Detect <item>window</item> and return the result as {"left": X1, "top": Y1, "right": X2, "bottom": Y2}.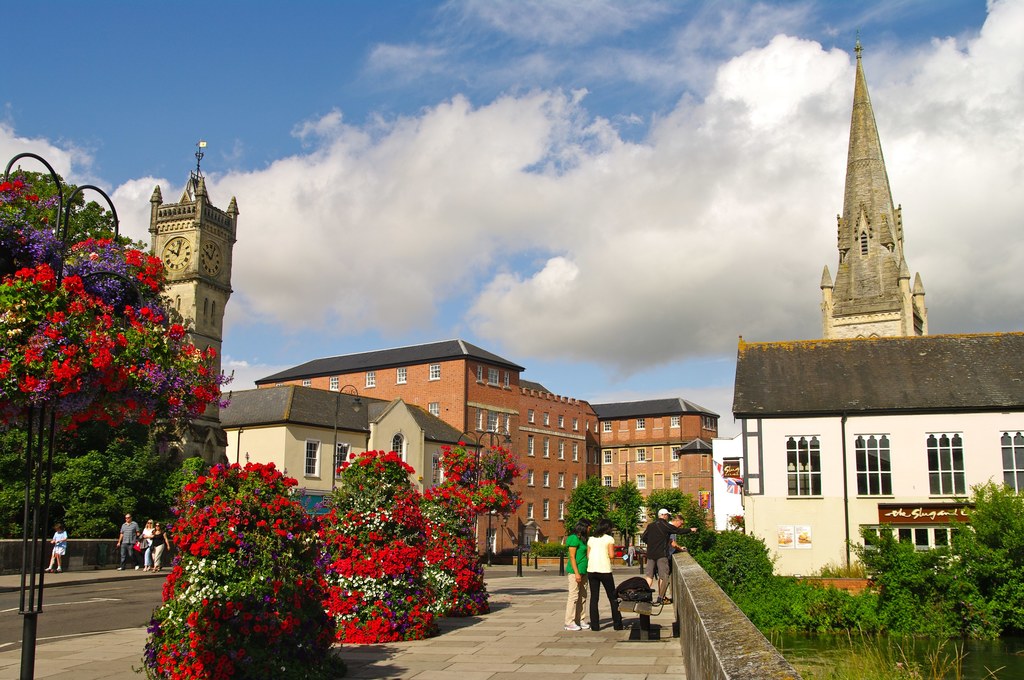
{"left": 524, "top": 406, "right": 539, "bottom": 425}.
